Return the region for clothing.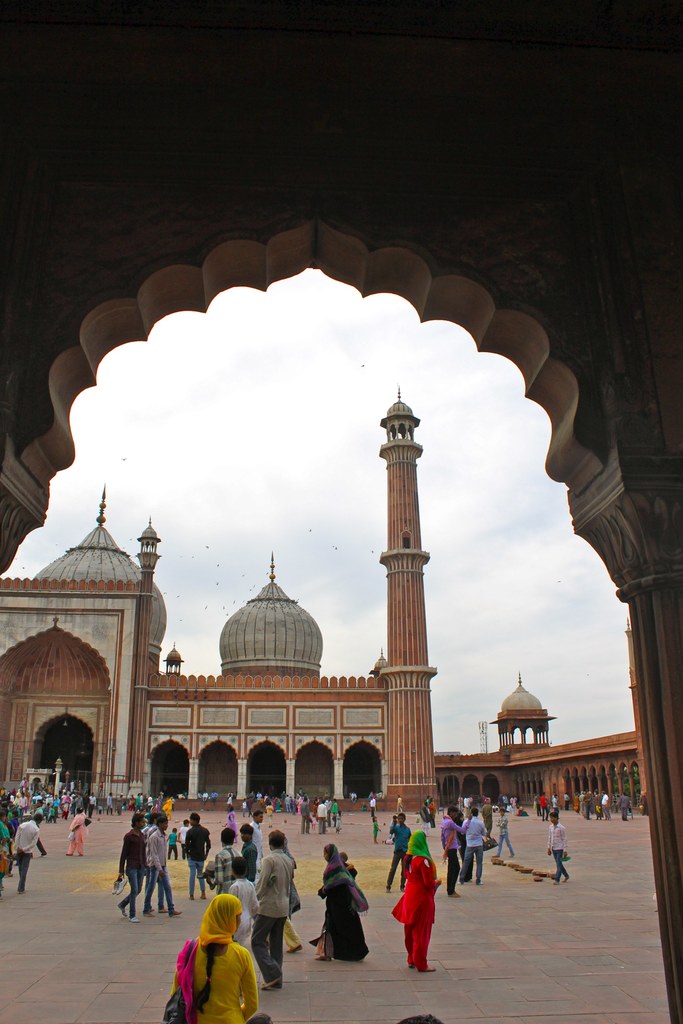
rect(211, 840, 239, 893).
